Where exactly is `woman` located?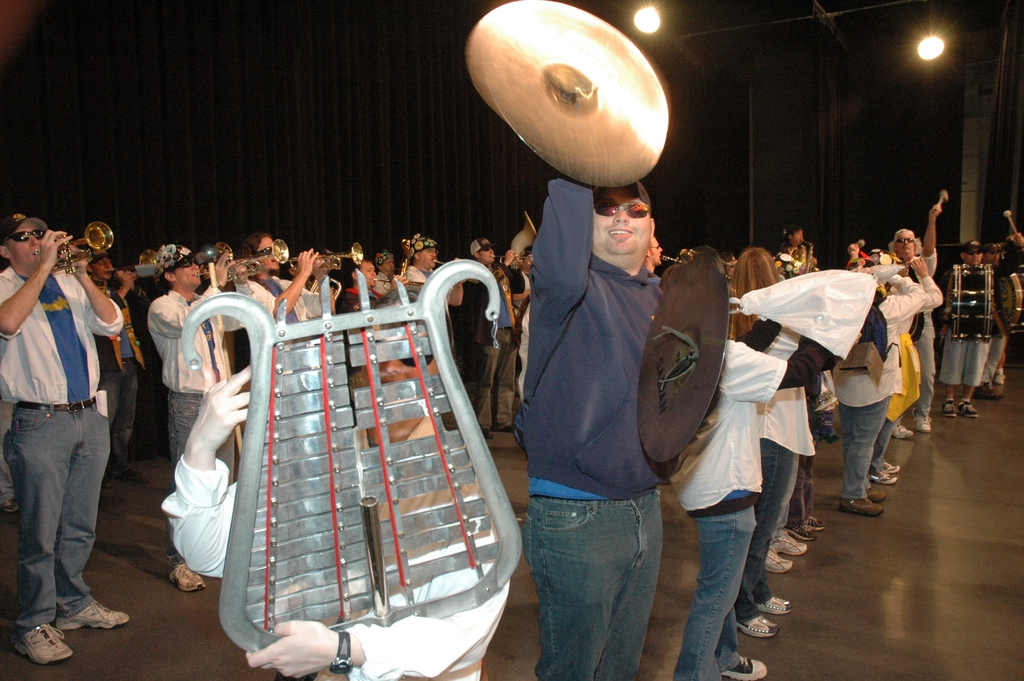
Its bounding box is bbox=[728, 250, 812, 577].
